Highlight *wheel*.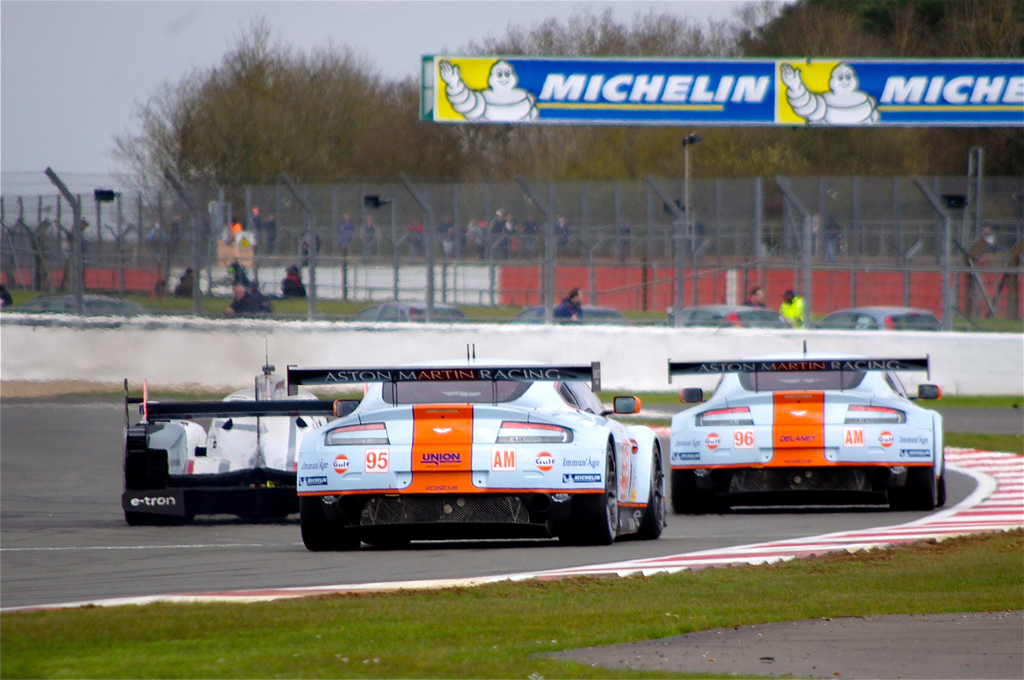
Highlighted region: crop(934, 483, 945, 504).
